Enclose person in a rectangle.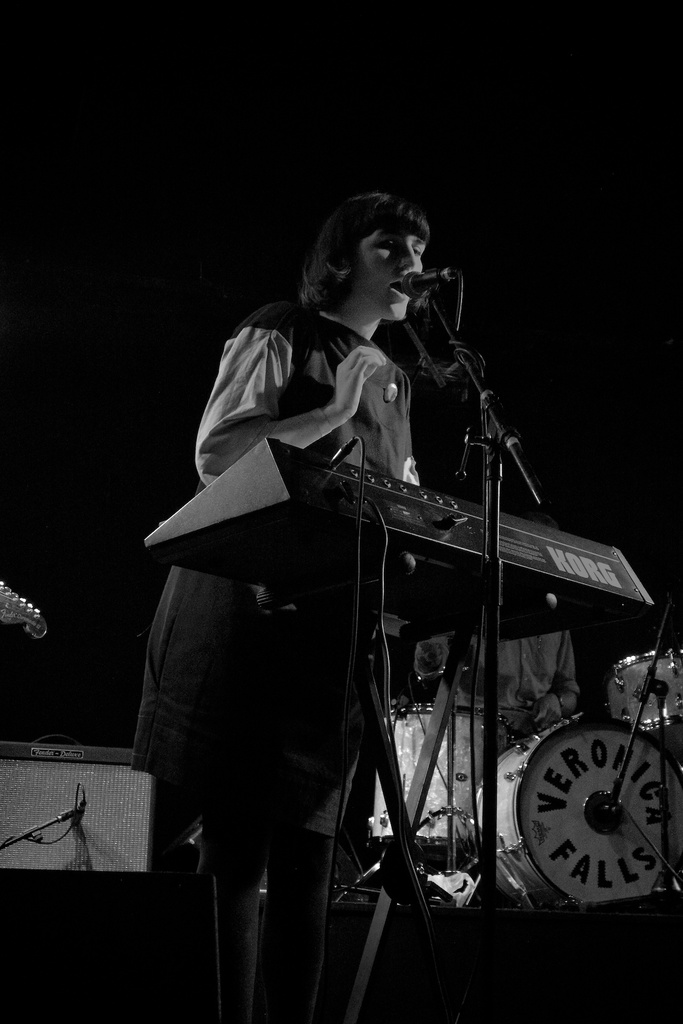
box(413, 508, 586, 838).
